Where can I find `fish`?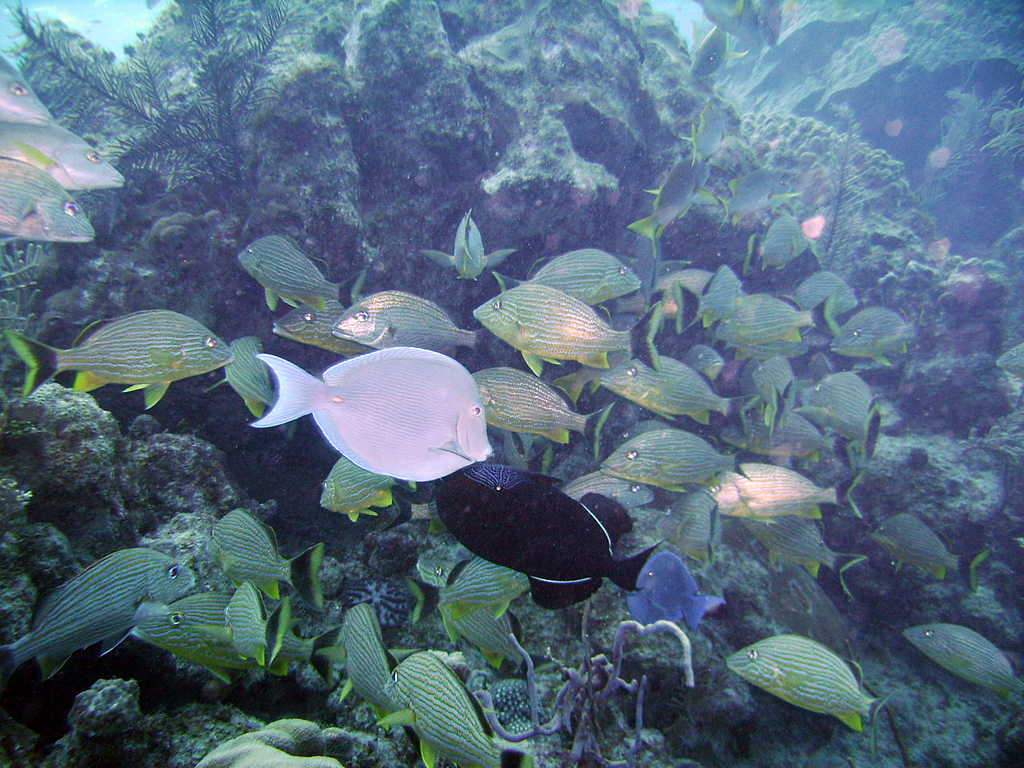
You can find it at box=[863, 515, 988, 591].
